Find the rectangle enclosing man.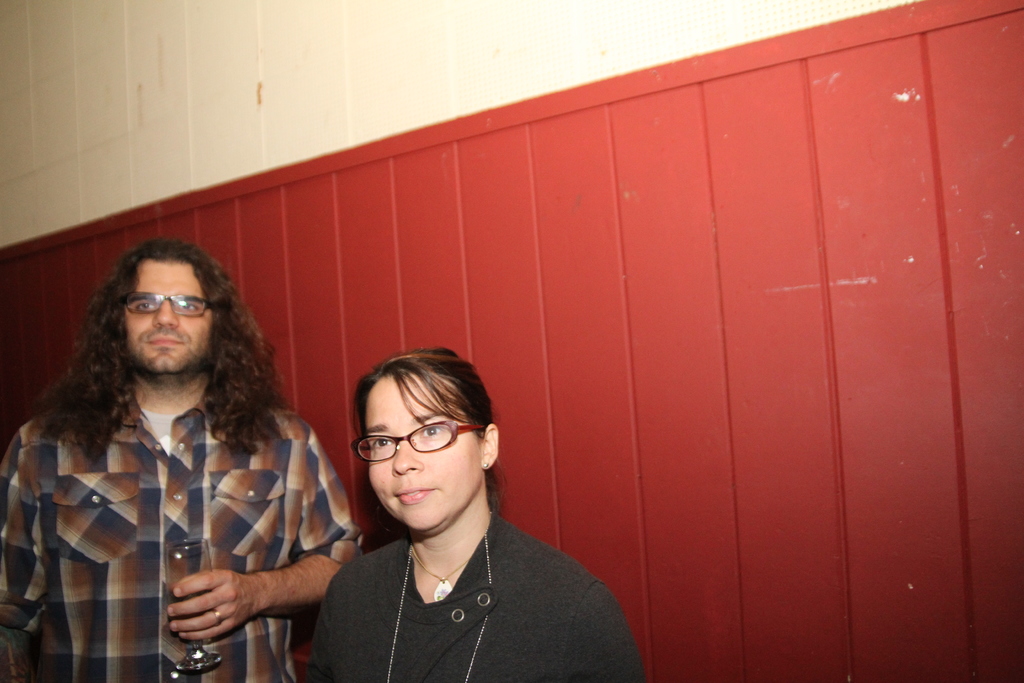
{"x1": 13, "y1": 238, "x2": 348, "y2": 671}.
